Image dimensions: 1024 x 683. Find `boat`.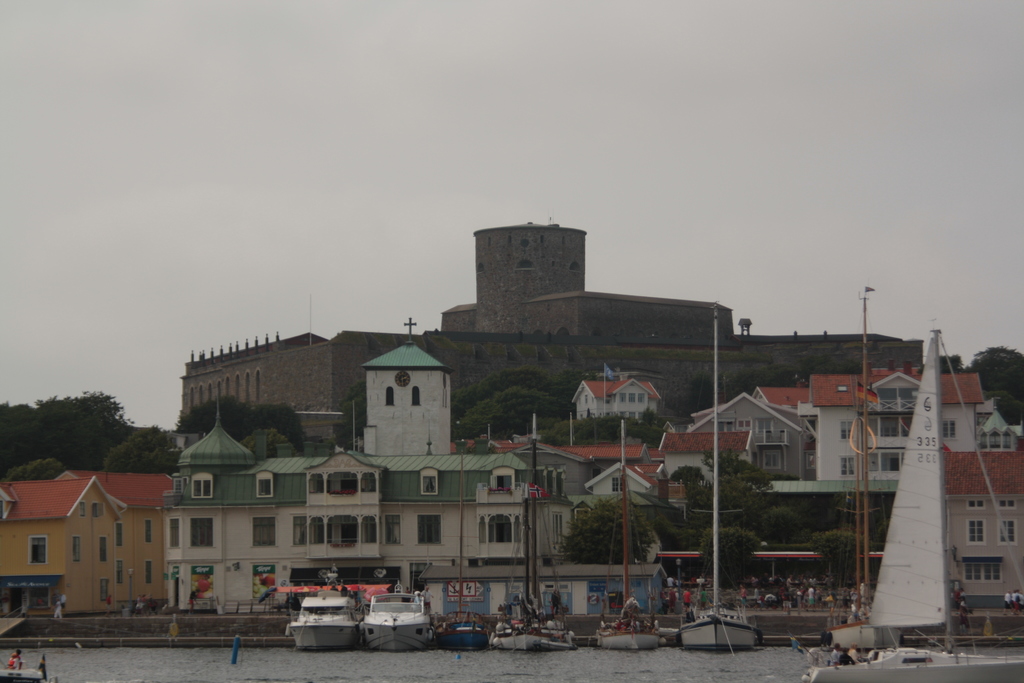
crop(799, 645, 1023, 682).
